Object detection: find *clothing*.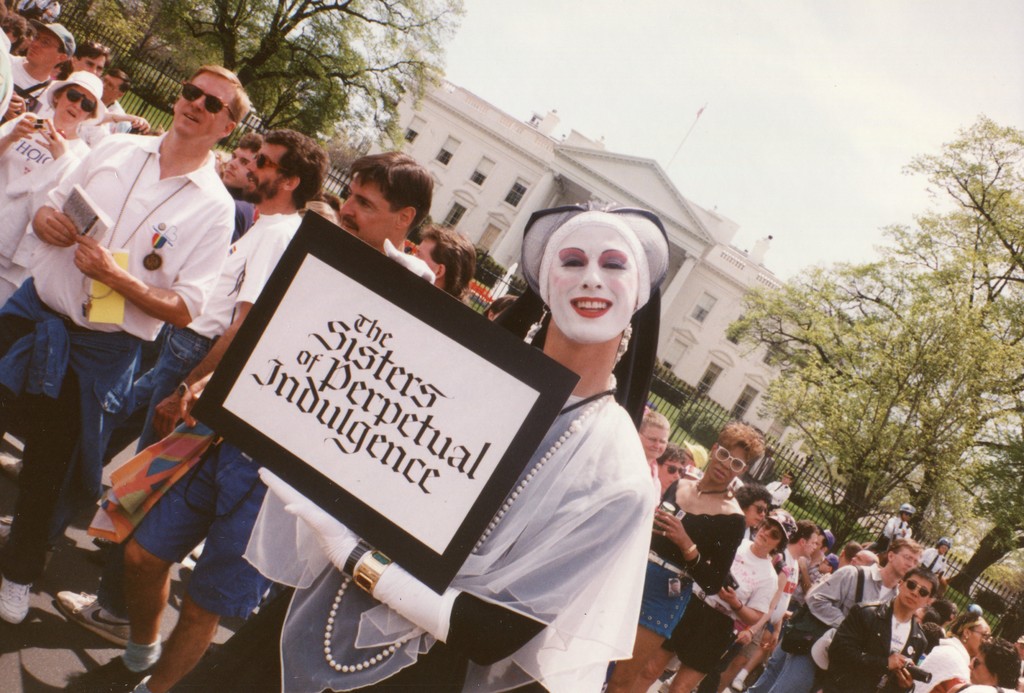
select_region(868, 517, 909, 552).
